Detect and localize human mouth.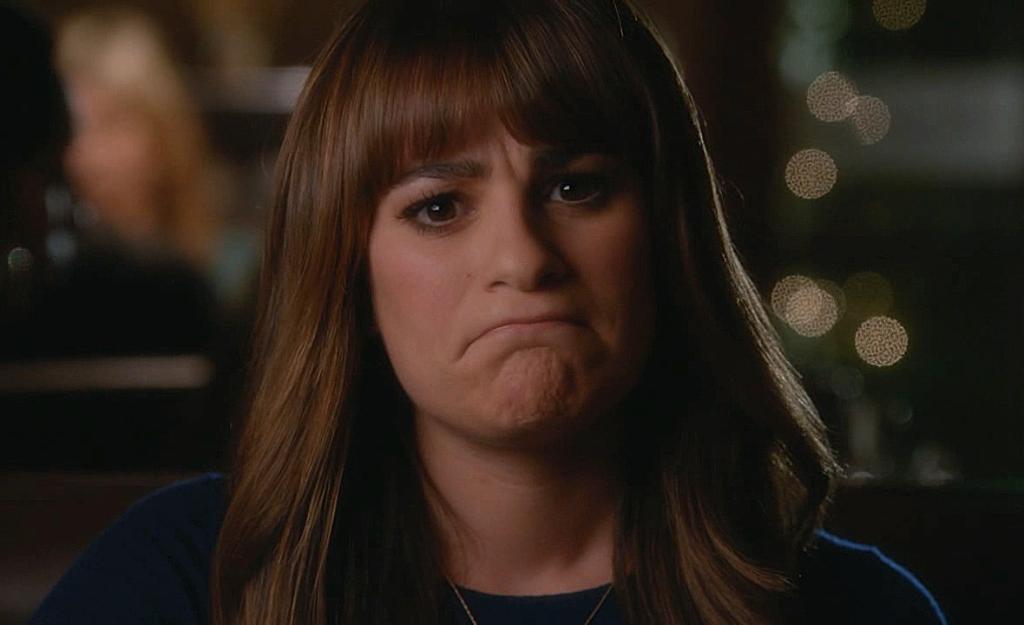
Localized at detection(446, 300, 594, 367).
